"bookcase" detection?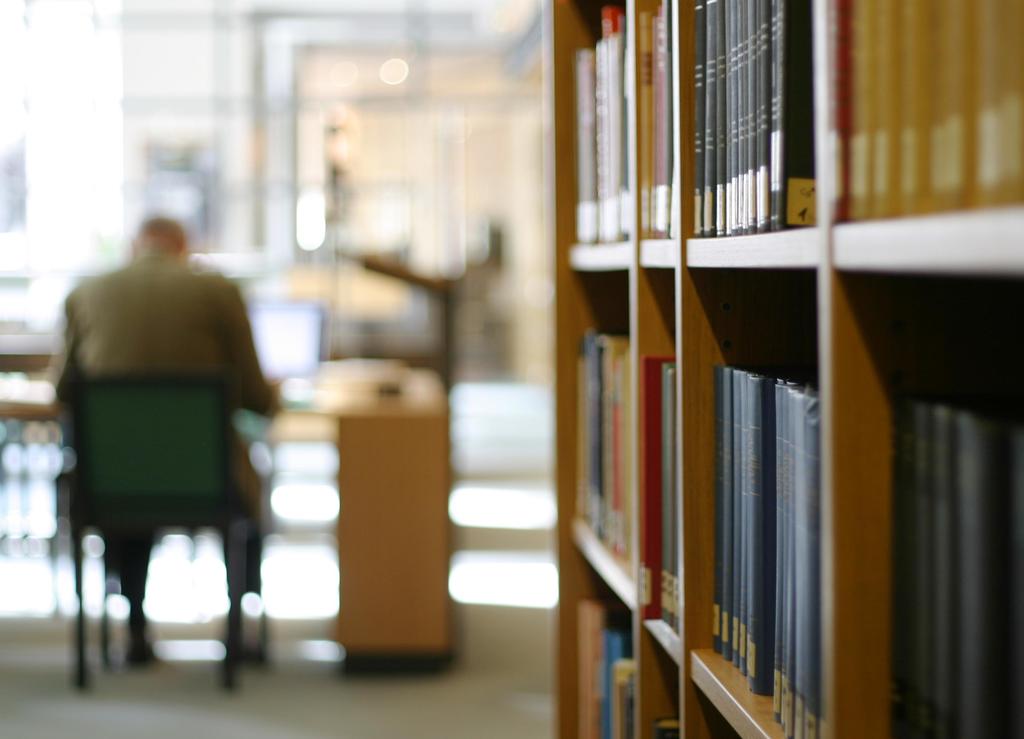
(546,0,1023,738)
